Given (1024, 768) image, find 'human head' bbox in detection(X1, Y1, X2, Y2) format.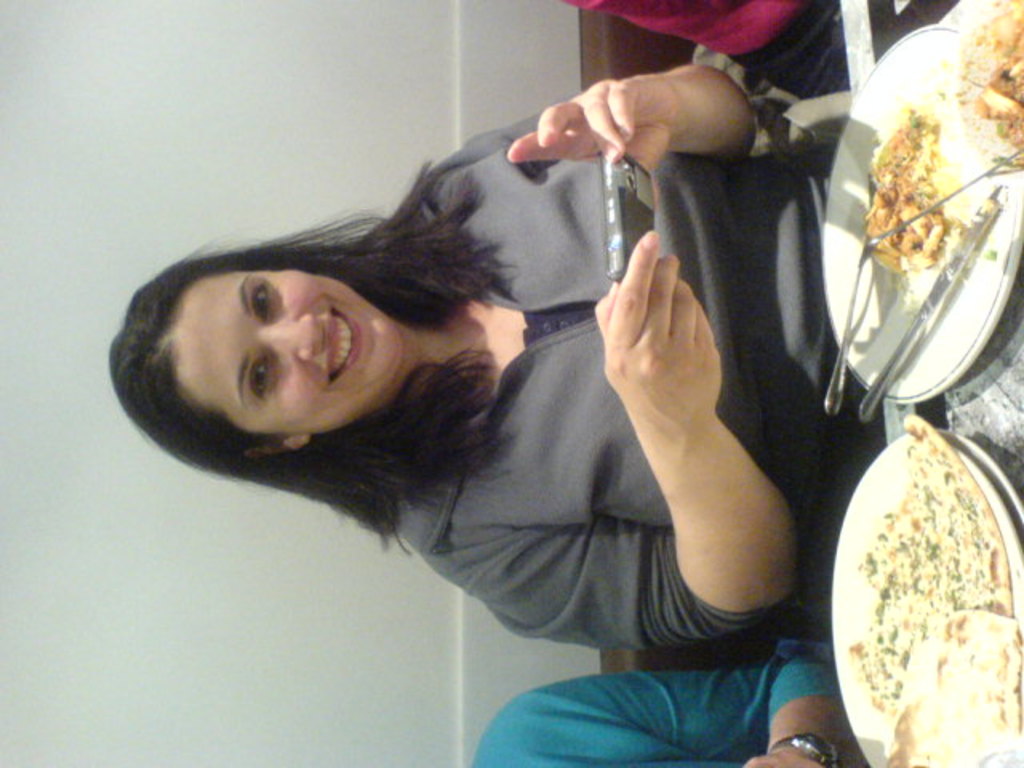
detection(133, 205, 430, 469).
